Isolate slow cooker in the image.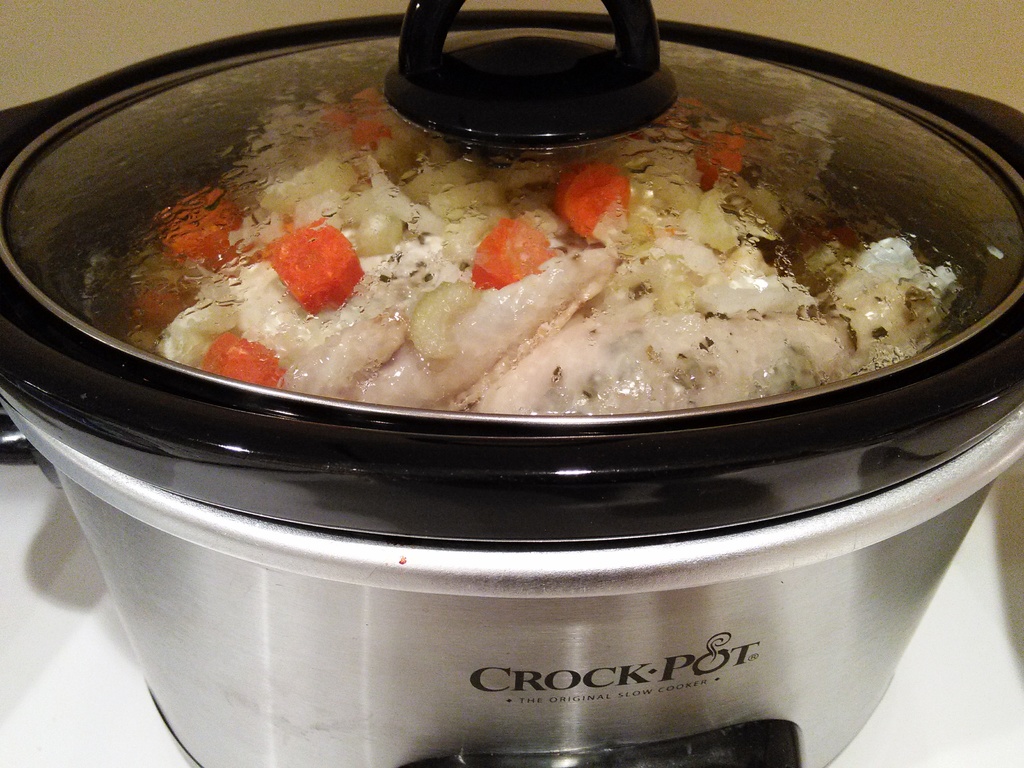
Isolated region: bbox=(0, 0, 1023, 767).
